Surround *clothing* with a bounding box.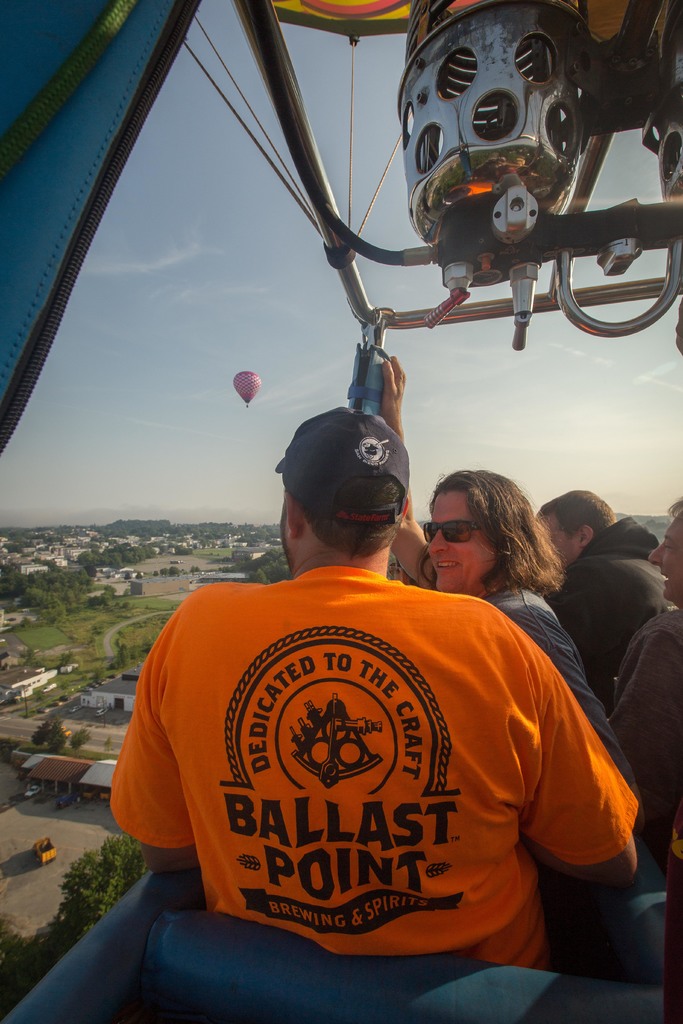
crop(609, 605, 679, 846).
